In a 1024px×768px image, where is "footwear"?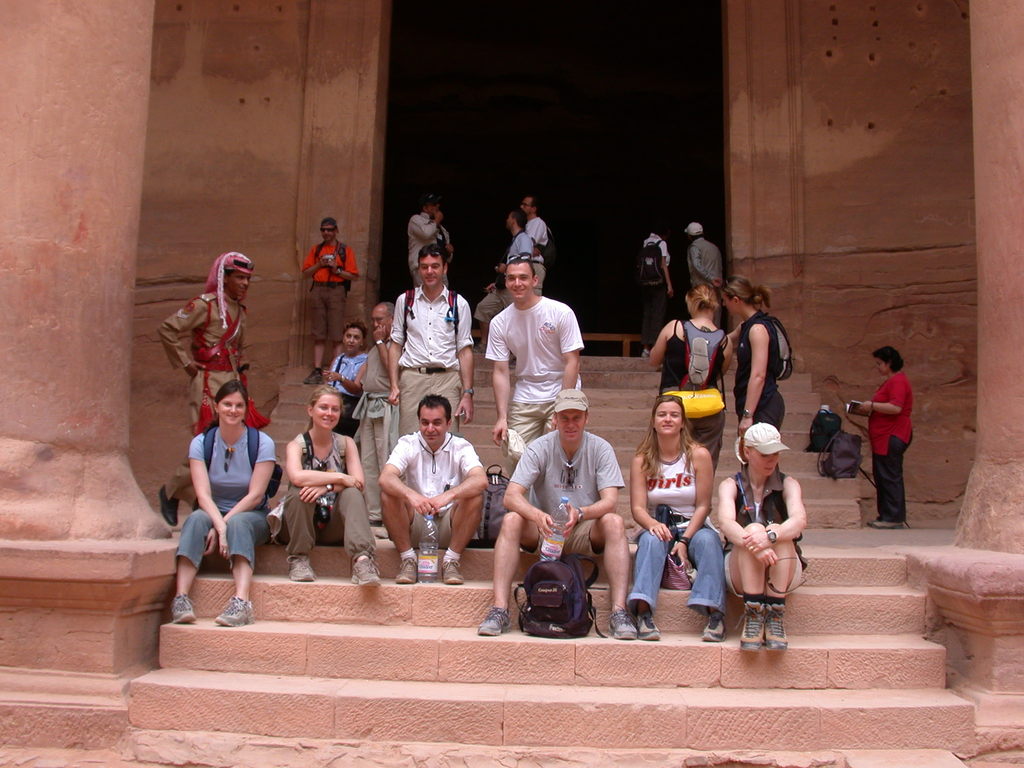
[left=477, top=609, right=514, bottom=636].
